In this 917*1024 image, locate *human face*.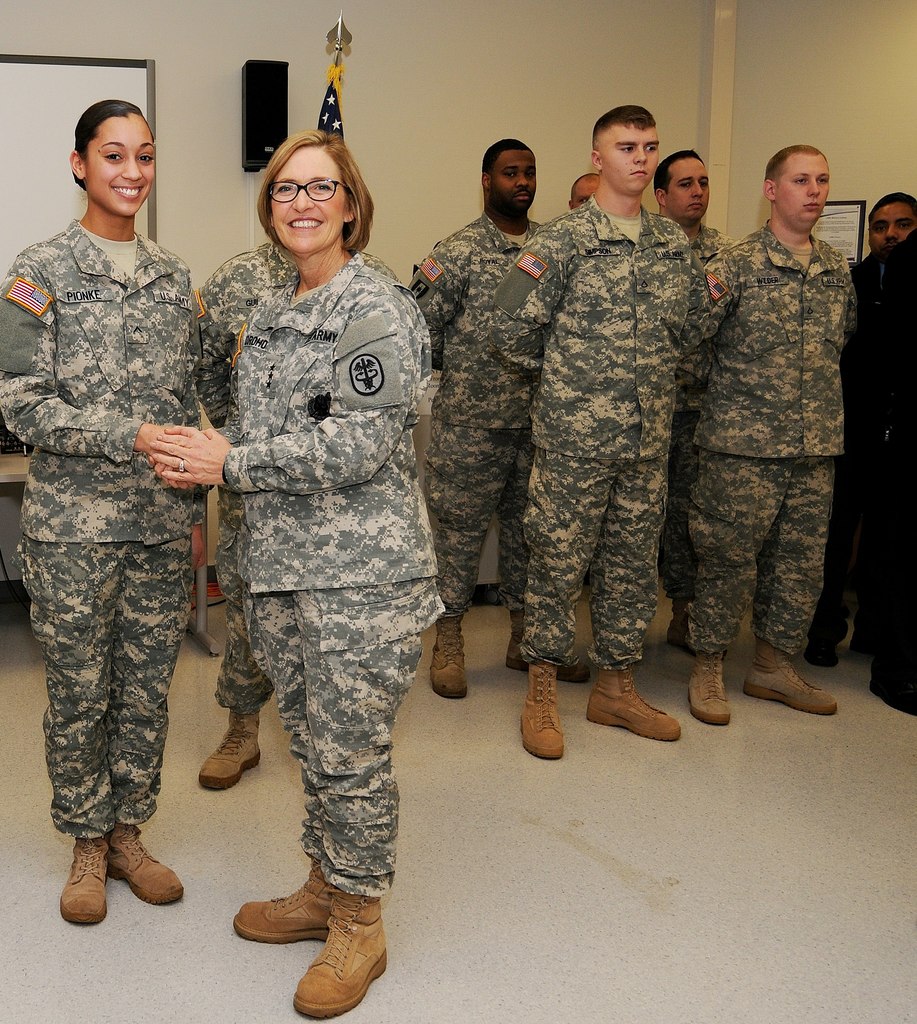
Bounding box: {"left": 601, "top": 122, "right": 658, "bottom": 192}.
